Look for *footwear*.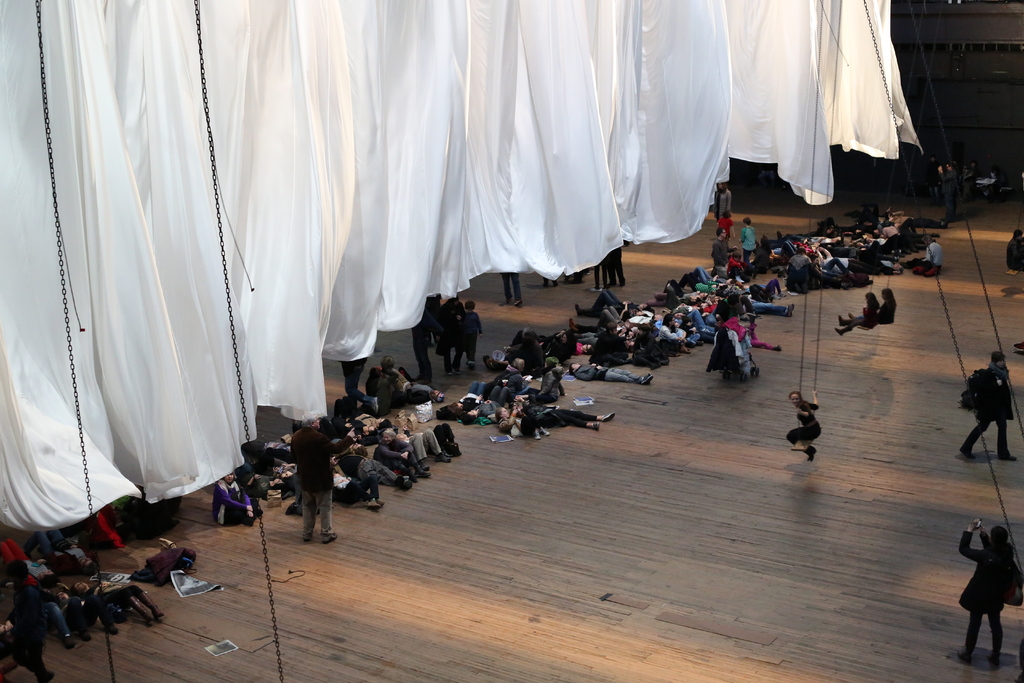
Found: rect(323, 532, 335, 543).
